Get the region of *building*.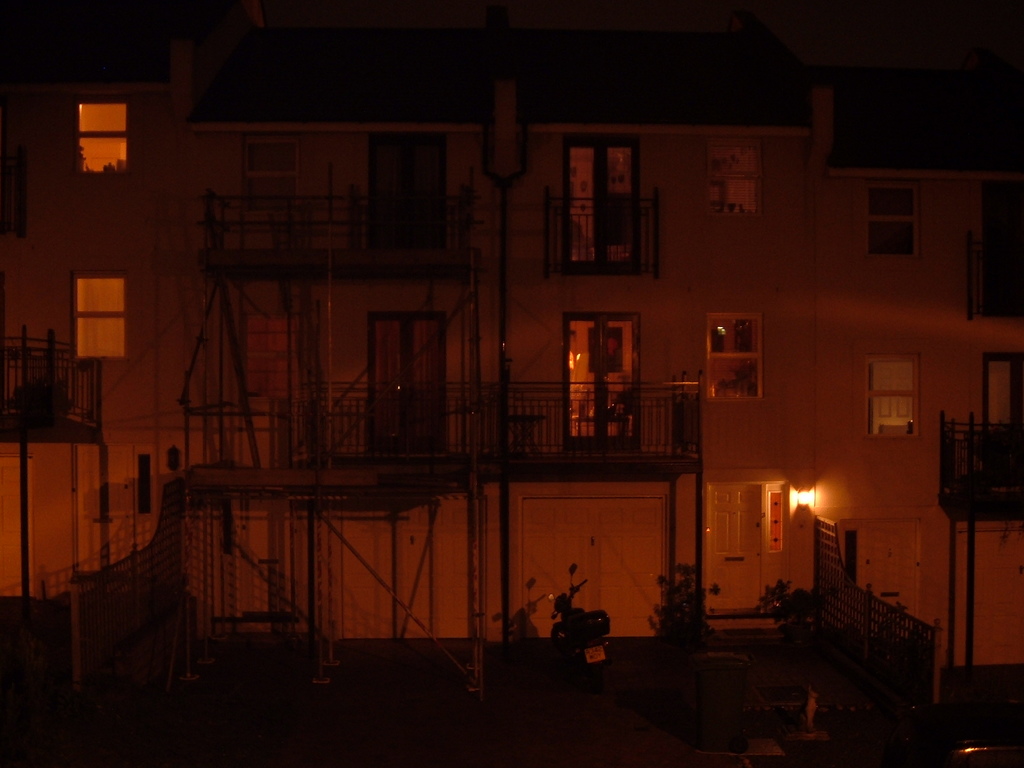
l=0, t=80, r=1023, b=662.
